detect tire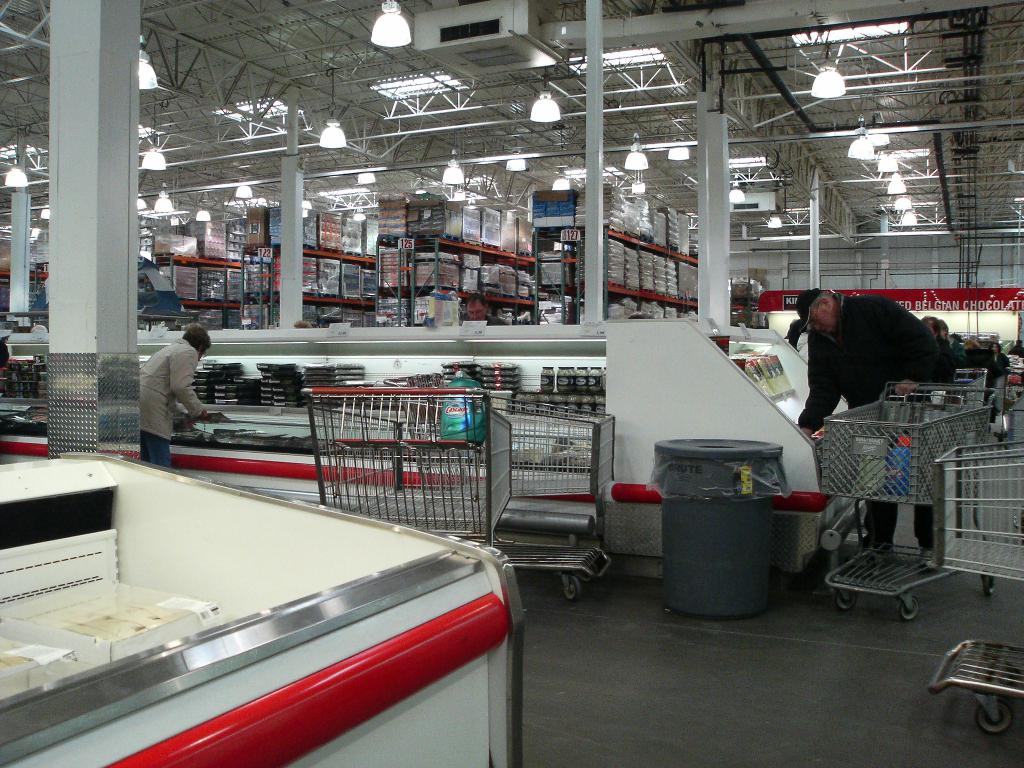
pyautogui.locateOnScreen(968, 692, 1020, 739)
